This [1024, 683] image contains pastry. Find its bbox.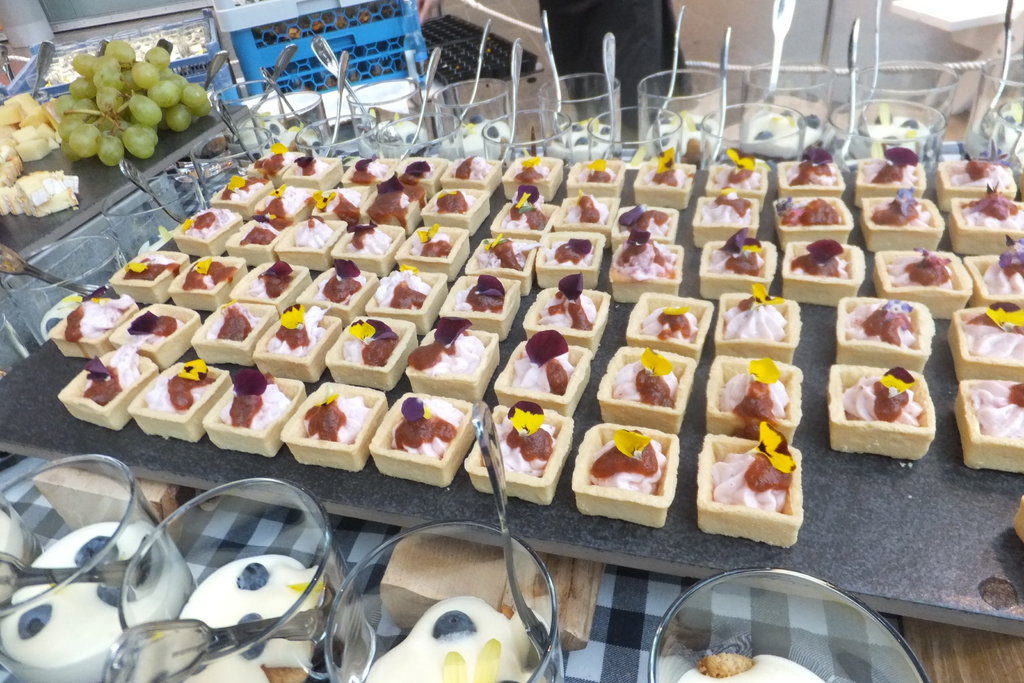
region(342, 156, 408, 184).
